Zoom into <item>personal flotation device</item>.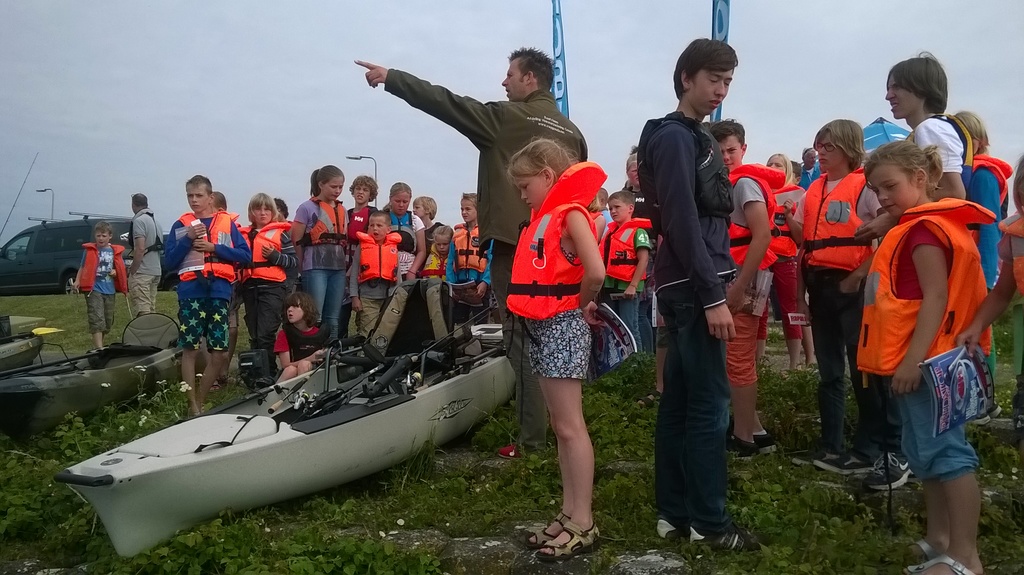
Zoom target: select_region(502, 157, 606, 325).
